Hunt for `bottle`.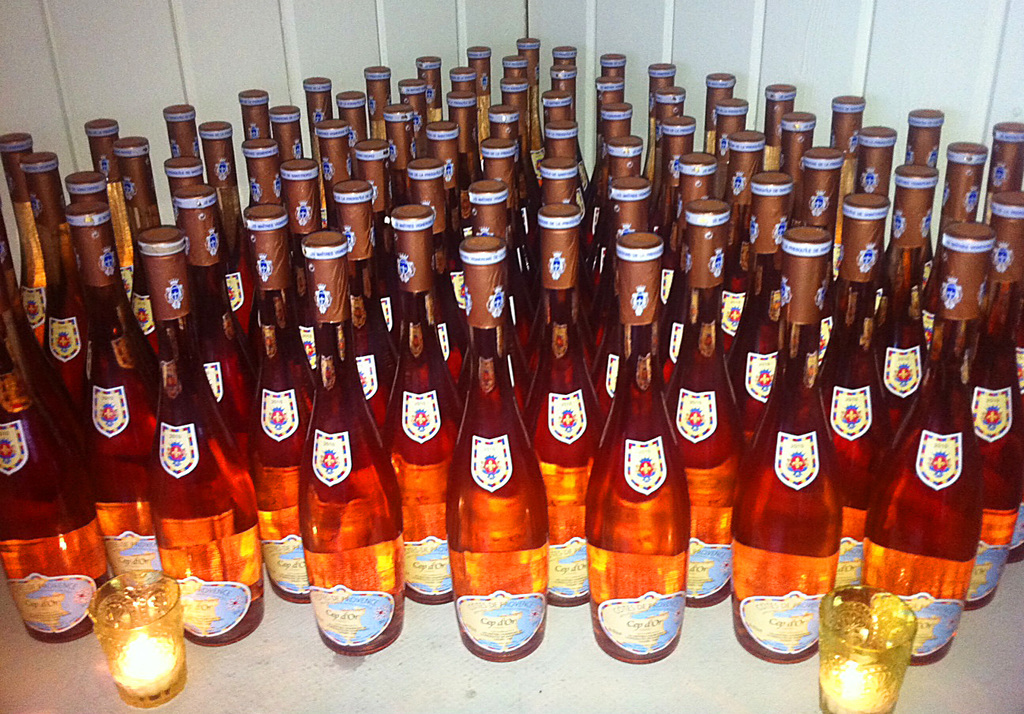
Hunted down at 316 122 352 186.
